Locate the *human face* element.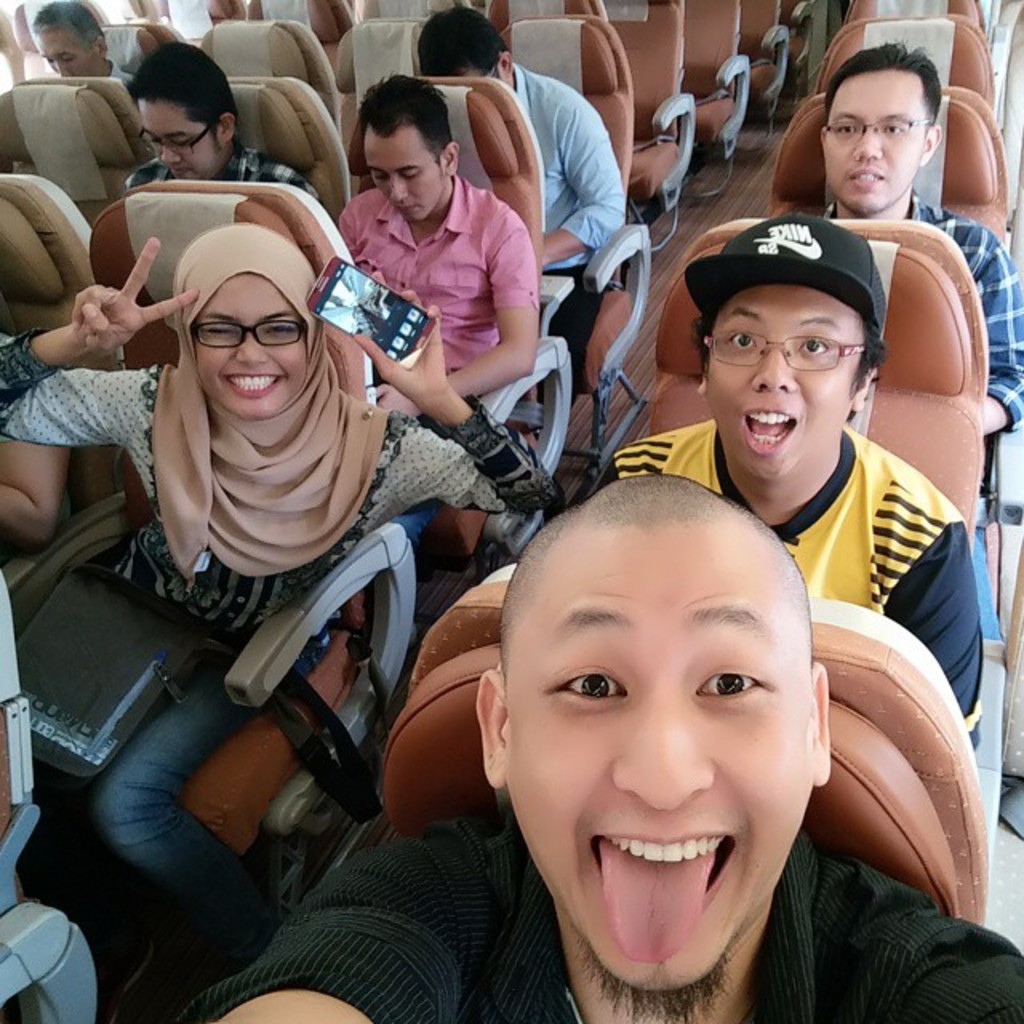
Element bbox: detection(507, 523, 813, 994).
